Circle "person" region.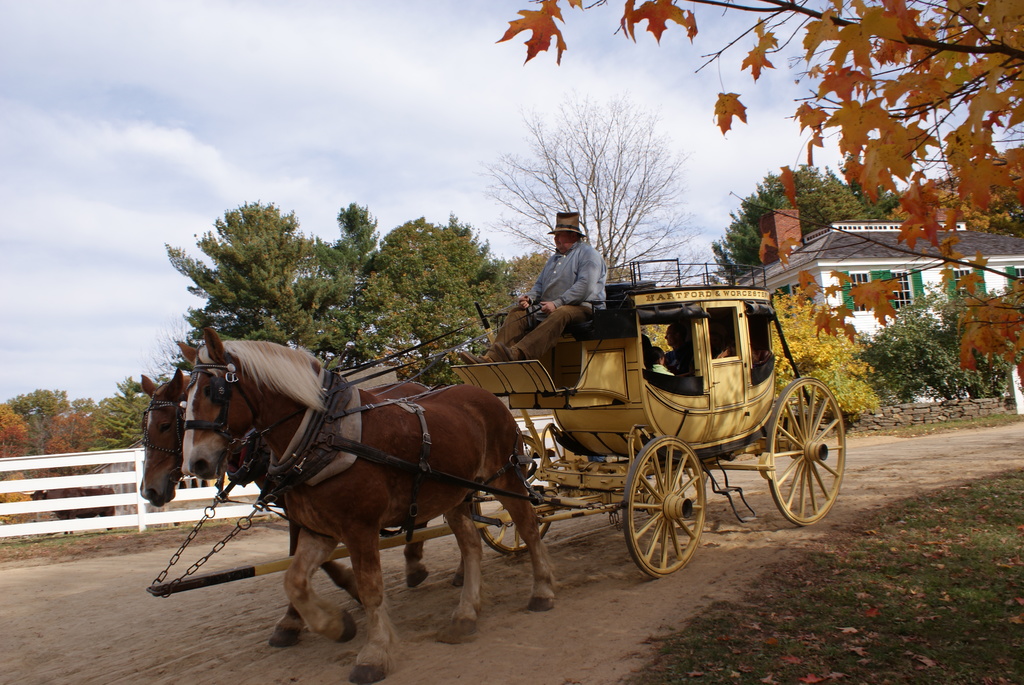
Region: left=457, top=207, right=612, bottom=363.
